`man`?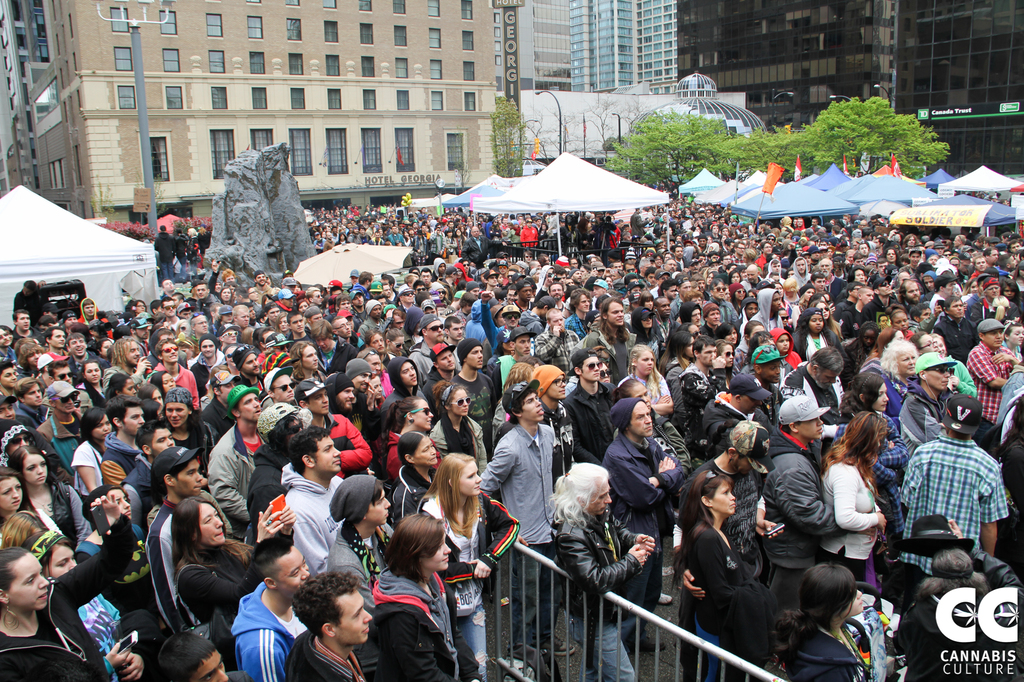
333,315,353,346
